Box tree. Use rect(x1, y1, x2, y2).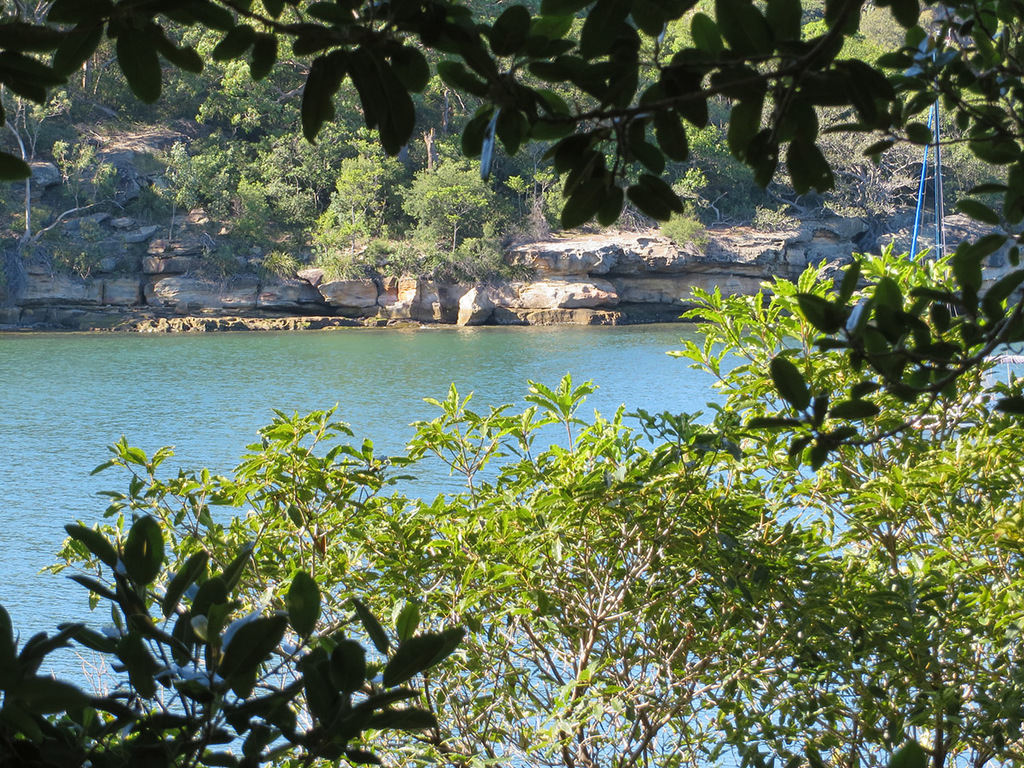
rect(63, 235, 1023, 767).
